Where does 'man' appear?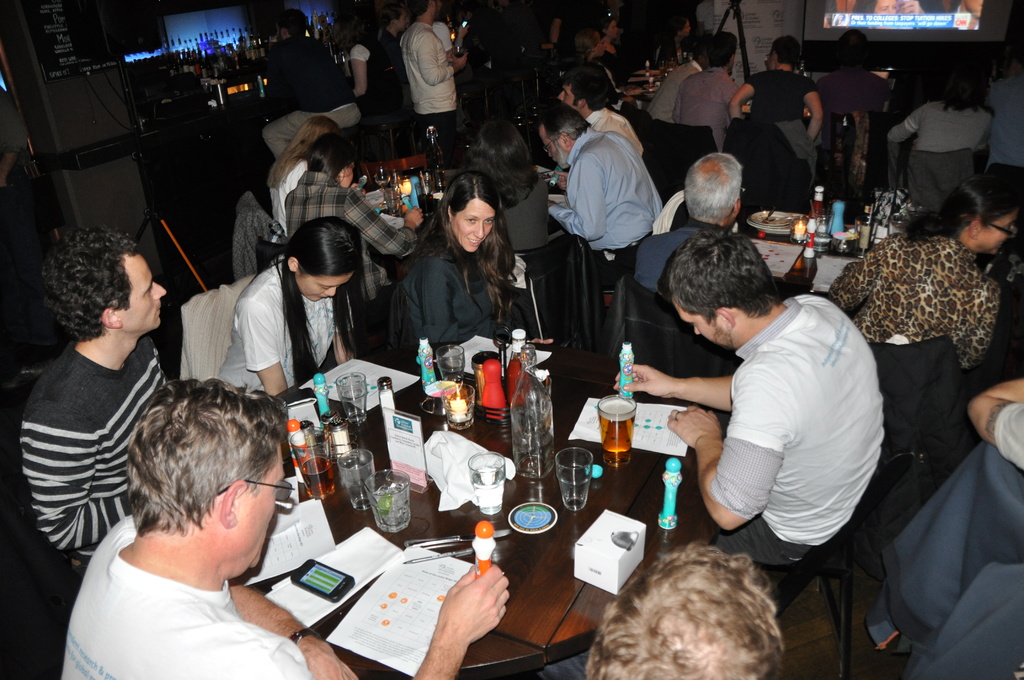
Appears at (876, 378, 1023, 679).
